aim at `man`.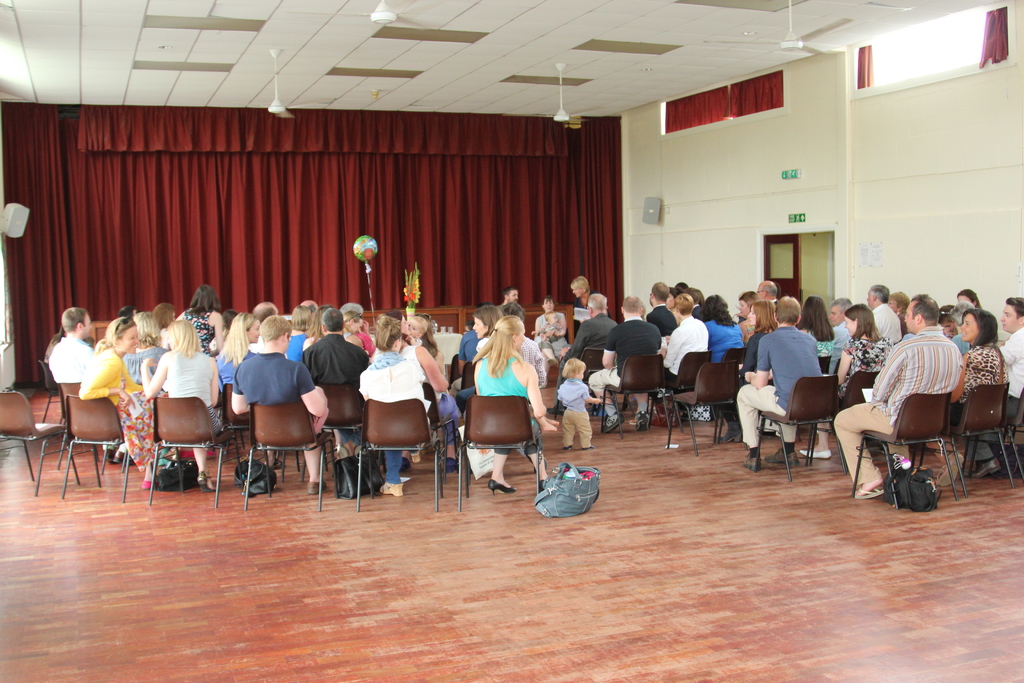
Aimed at detection(645, 279, 682, 340).
